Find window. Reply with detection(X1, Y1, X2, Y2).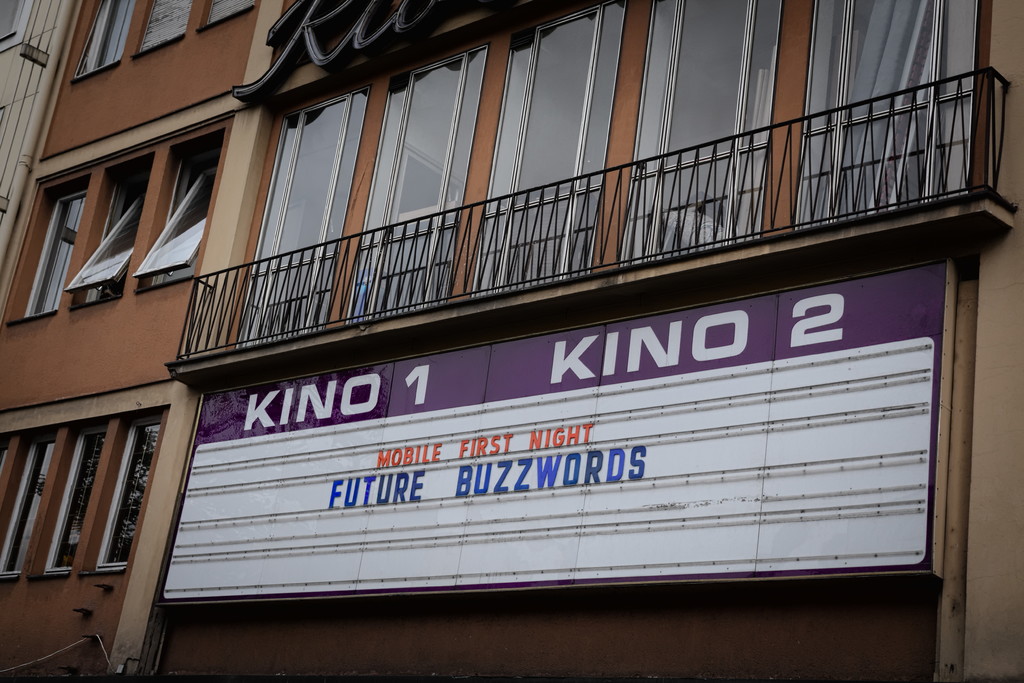
detection(134, 0, 194, 49).
